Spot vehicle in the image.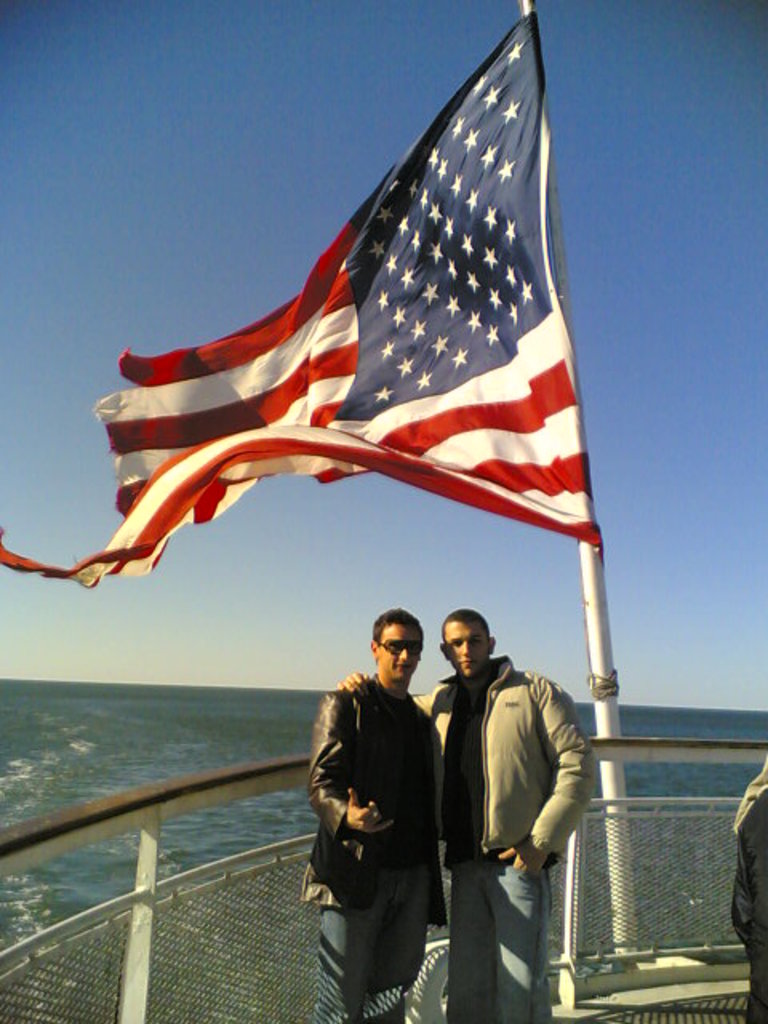
vehicle found at [0,726,766,1022].
